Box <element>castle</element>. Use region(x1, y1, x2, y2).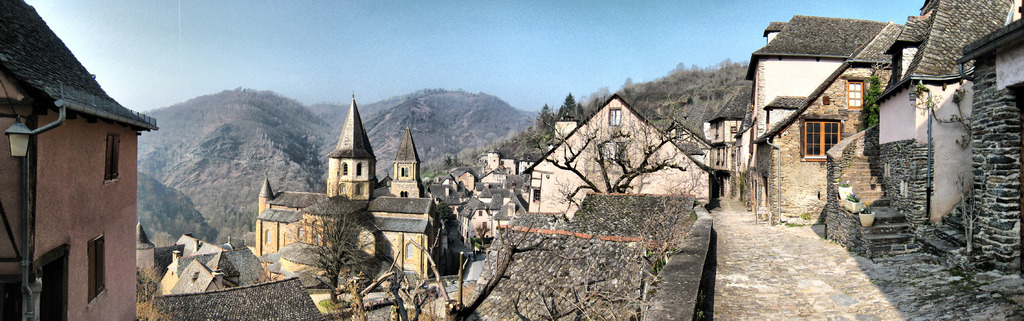
region(237, 81, 479, 292).
